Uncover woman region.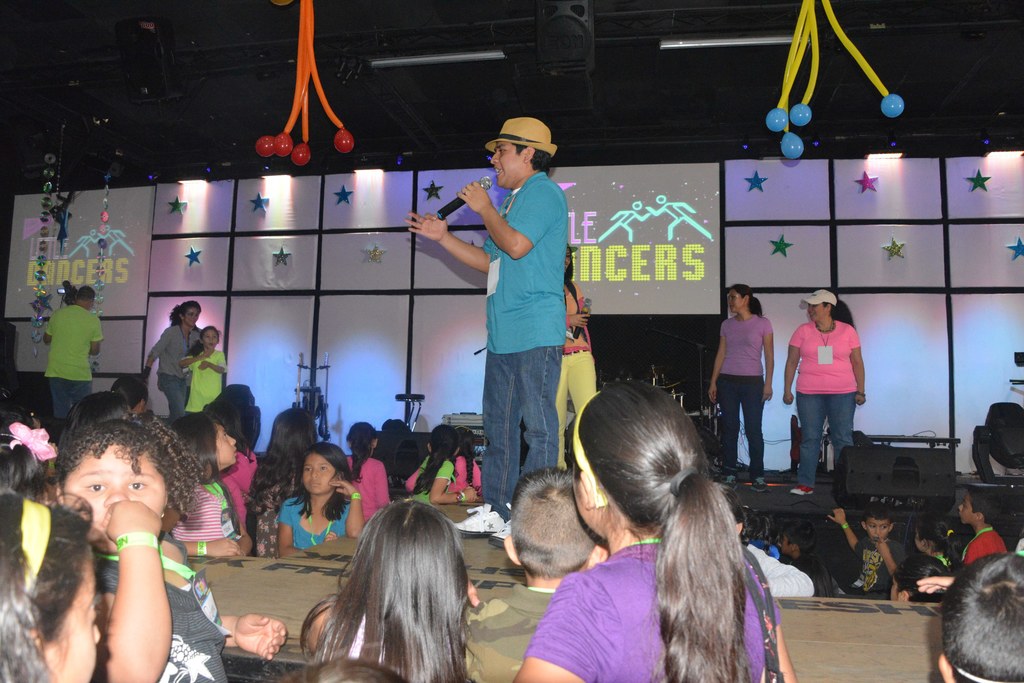
Uncovered: bbox=[556, 239, 596, 474].
